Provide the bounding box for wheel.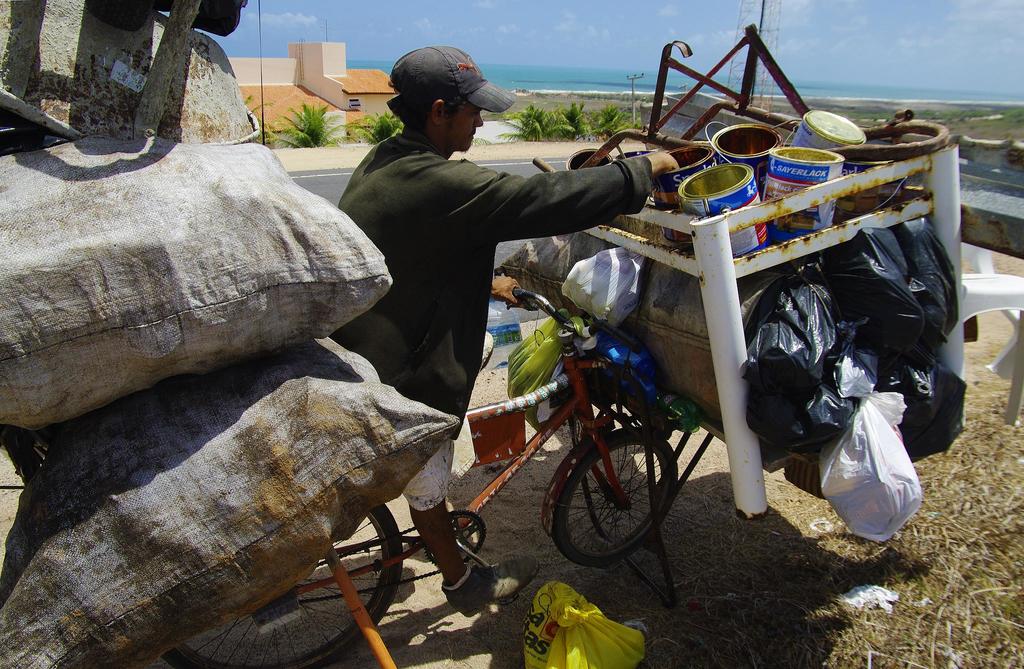
crop(555, 433, 681, 560).
